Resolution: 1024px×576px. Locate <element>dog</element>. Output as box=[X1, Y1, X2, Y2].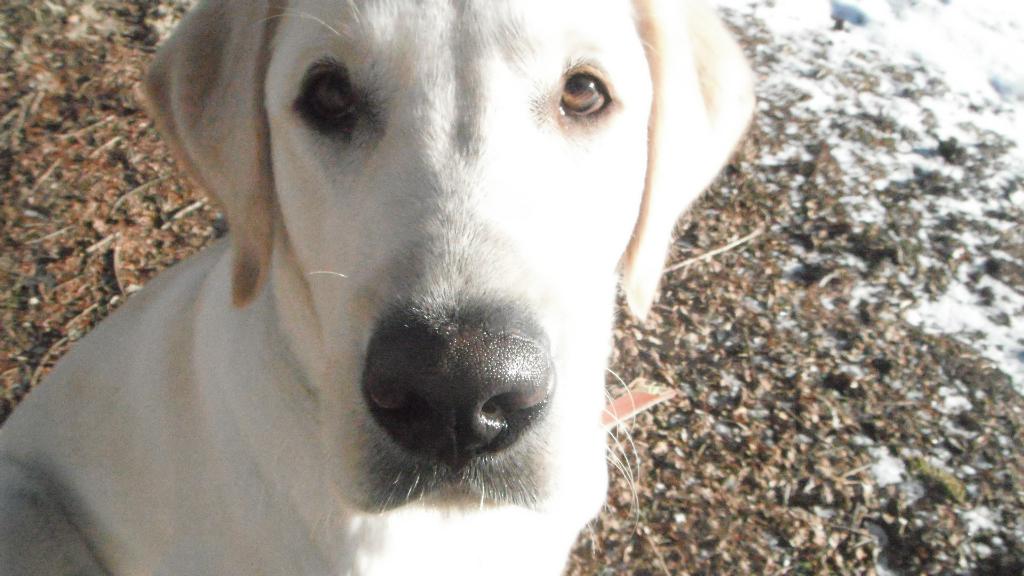
box=[0, 0, 758, 575].
